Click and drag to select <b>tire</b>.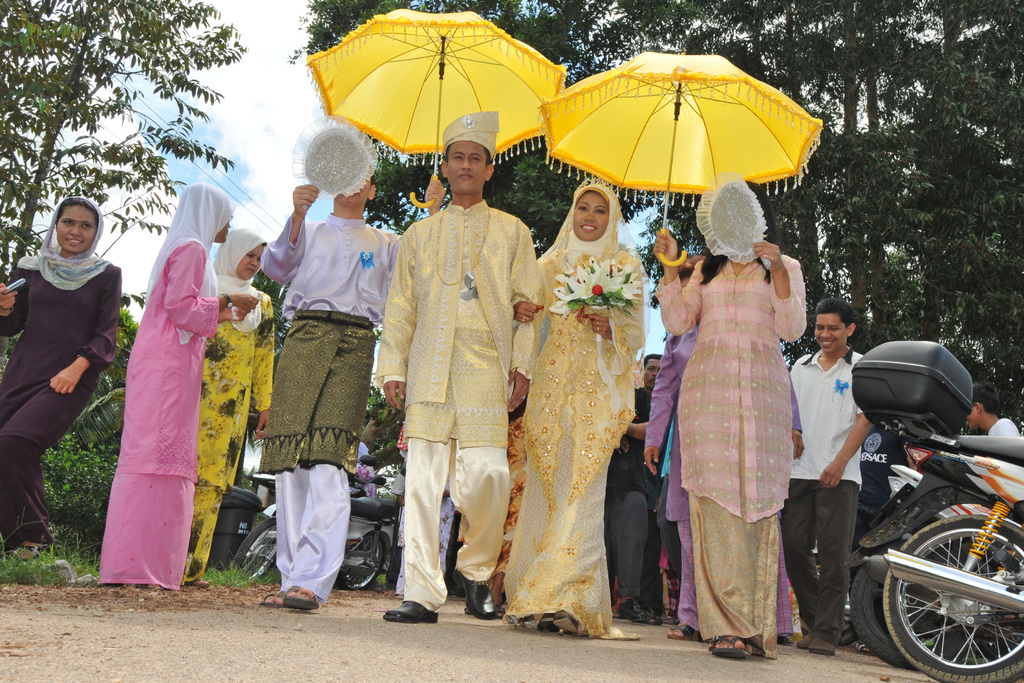
Selection: x1=880, y1=511, x2=1023, y2=682.
